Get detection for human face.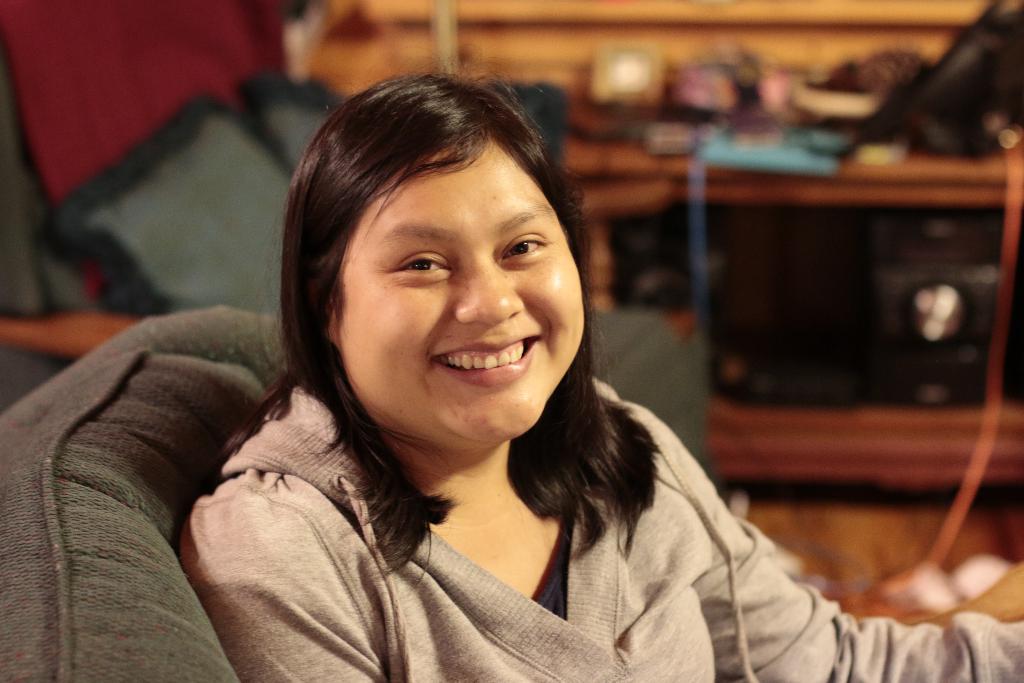
Detection: x1=318 y1=162 x2=577 y2=438.
